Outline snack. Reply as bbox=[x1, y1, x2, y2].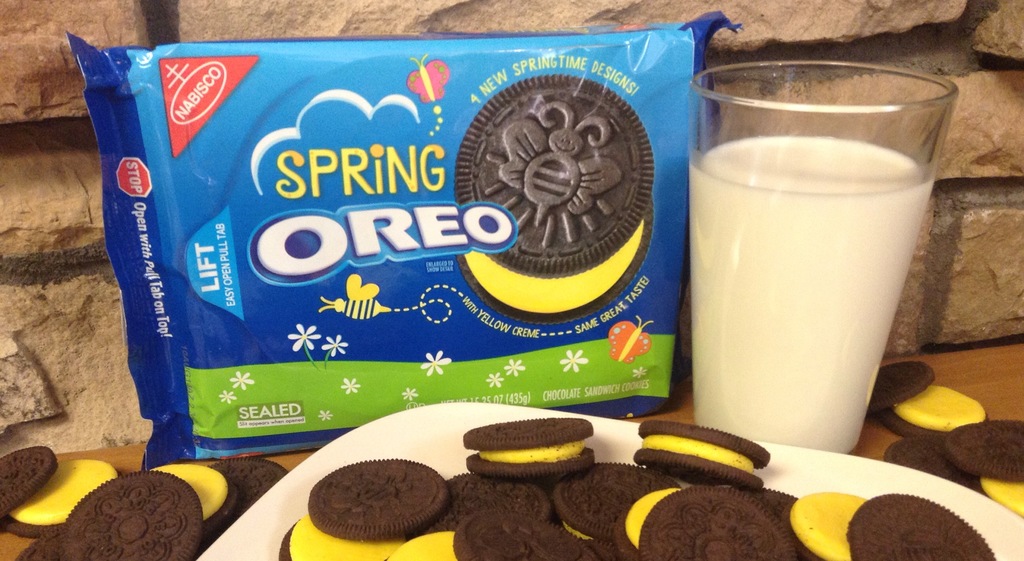
bbox=[460, 415, 594, 482].
